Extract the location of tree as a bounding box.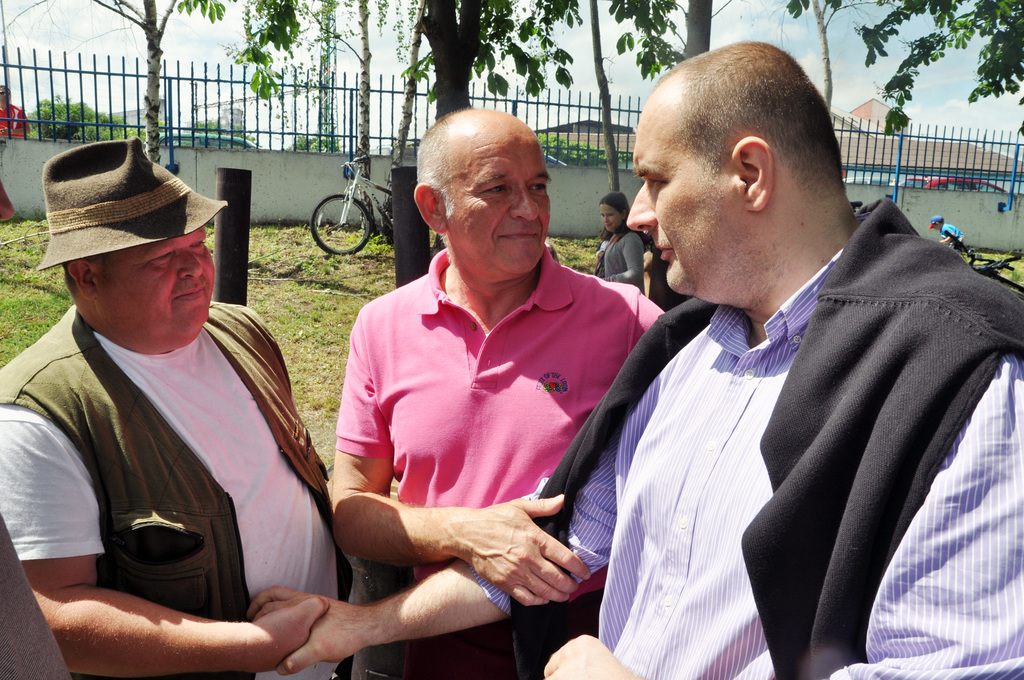
(left=90, top=0, right=186, bottom=161).
